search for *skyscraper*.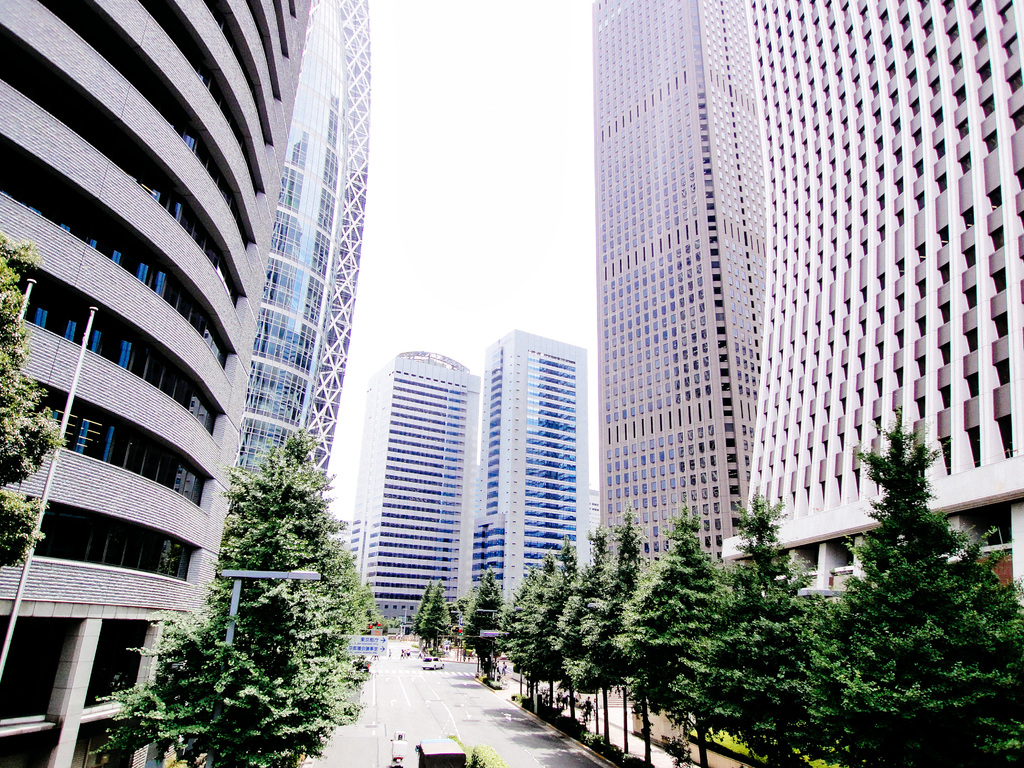
Found at x1=458 y1=338 x2=601 y2=595.
